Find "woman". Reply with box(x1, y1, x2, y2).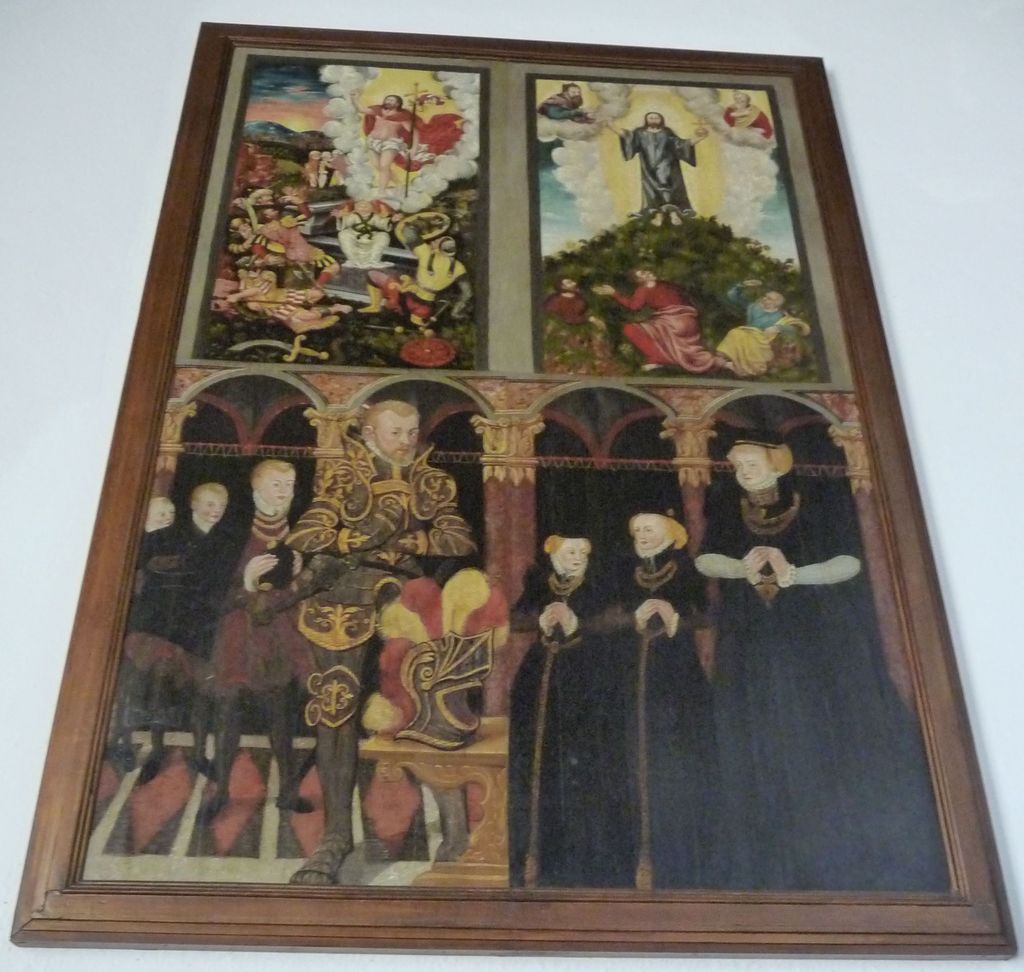
box(509, 522, 628, 883).
